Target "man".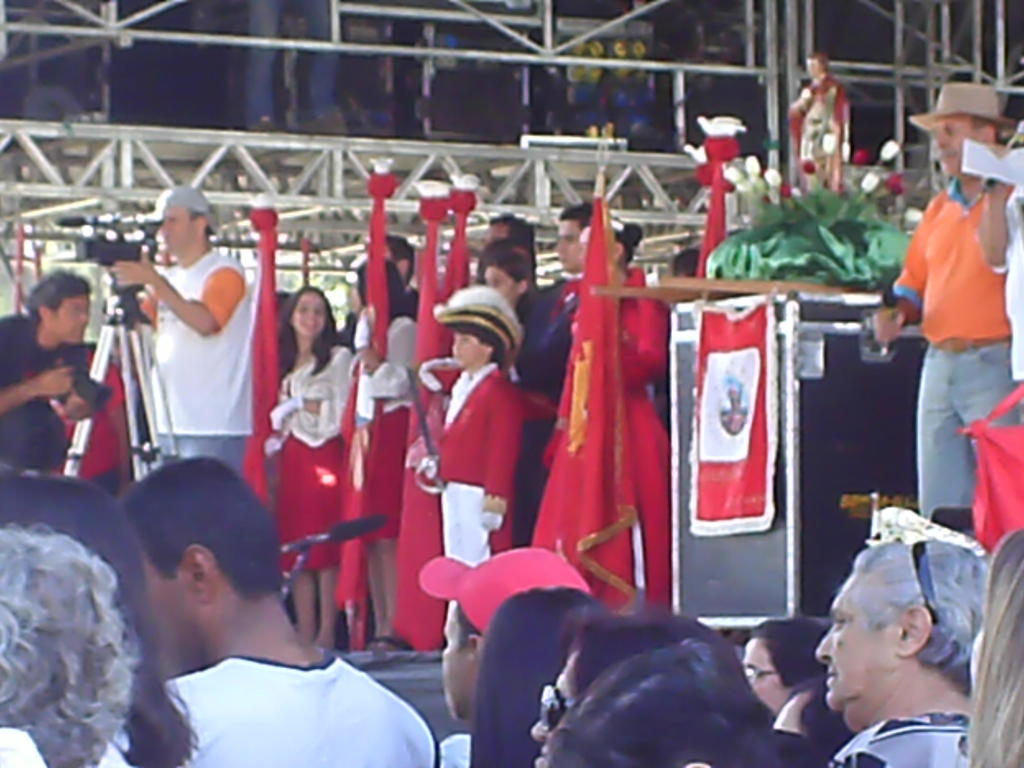
Target region: bbox(0, 263, 96, 468).
